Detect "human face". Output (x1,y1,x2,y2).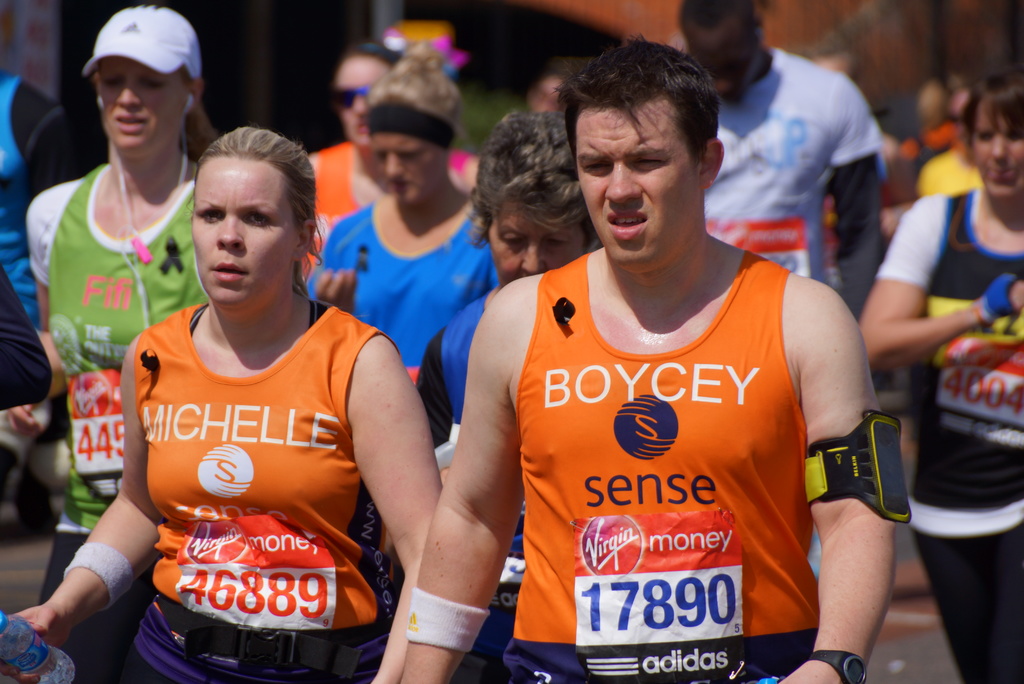
(489,204,582,282).
